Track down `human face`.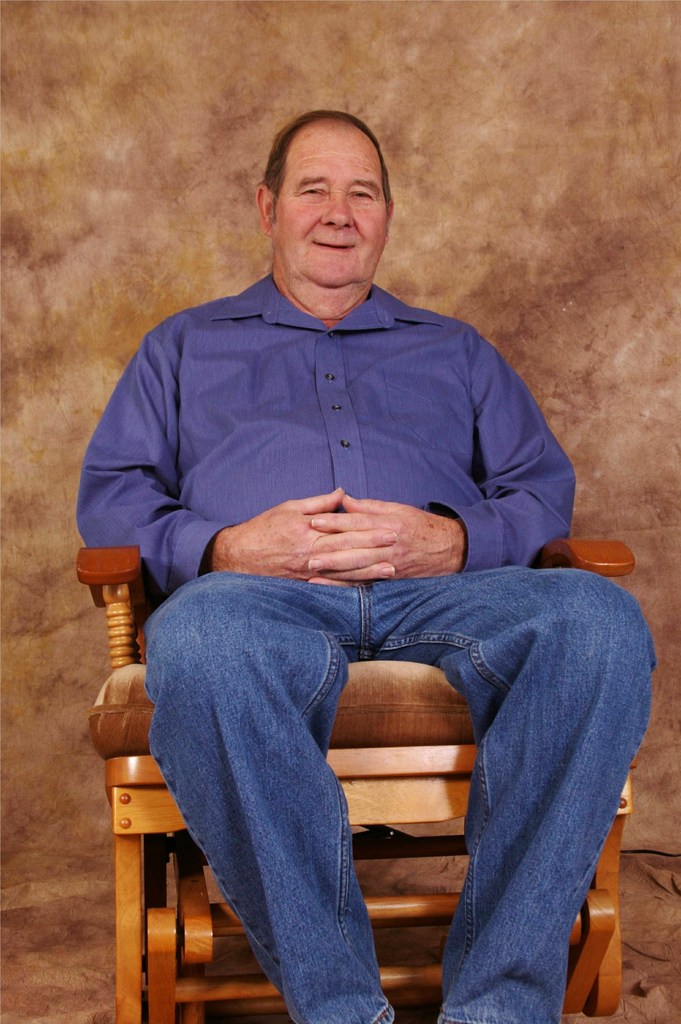
Tracked to (x1=273, y1=113, x2=392, y2=288).
